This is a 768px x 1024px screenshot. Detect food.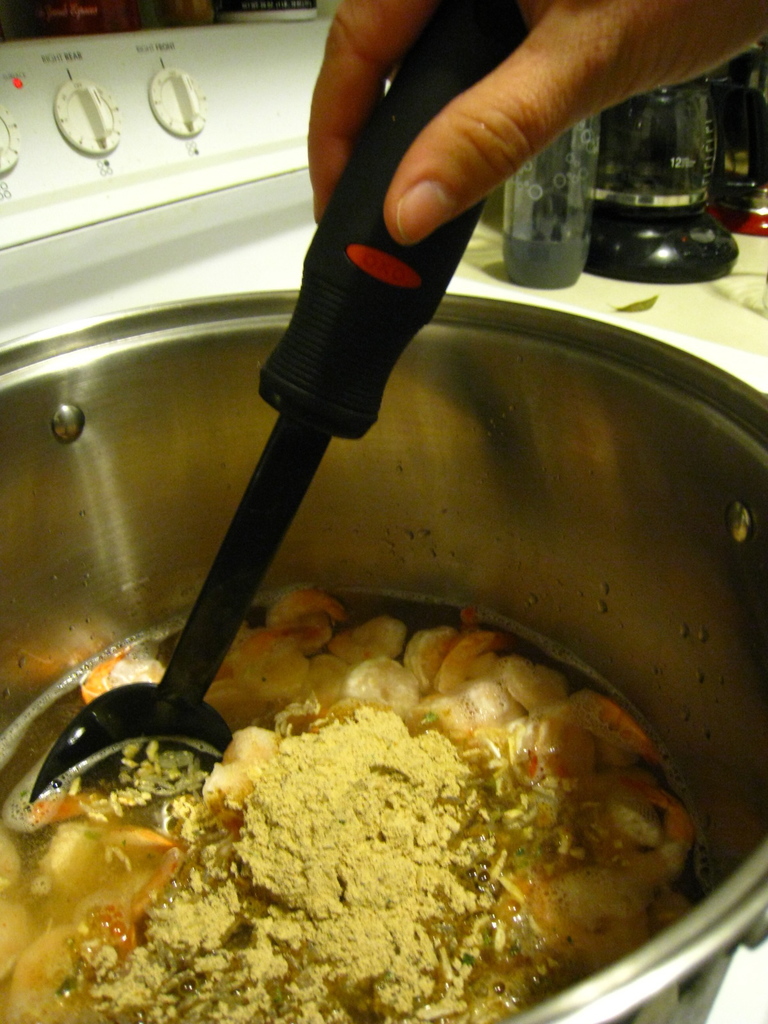
BBox(155, 598, 693, 1000).
